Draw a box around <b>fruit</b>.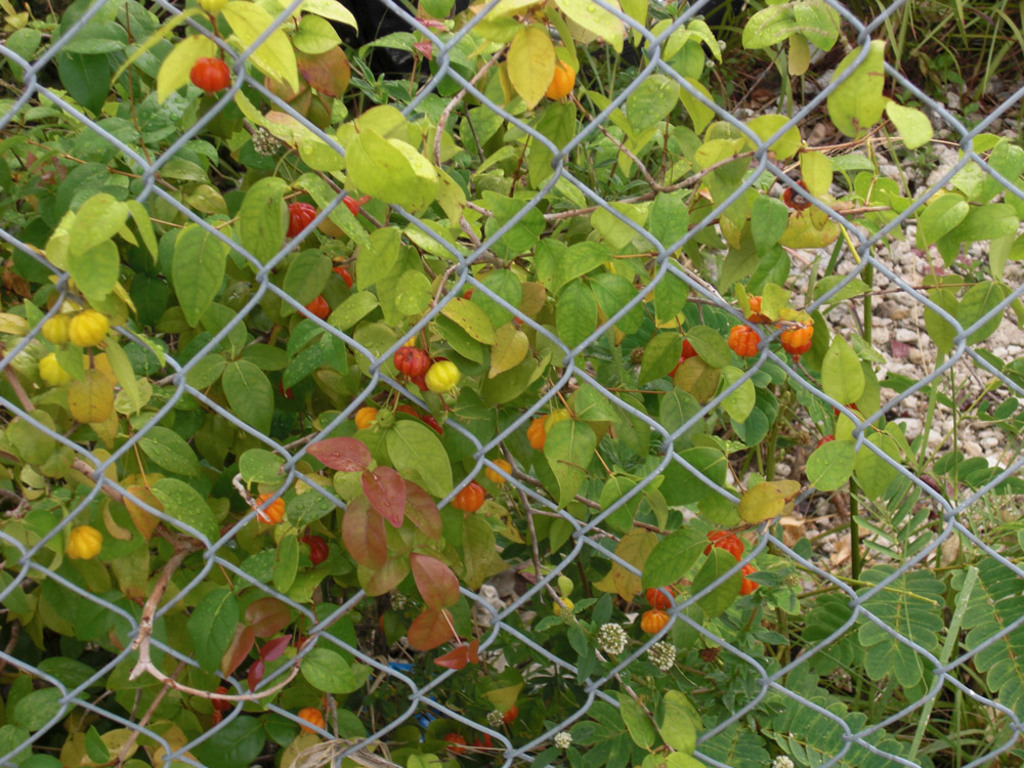
<bbox>783, 309, 812, 364</bbox>.
